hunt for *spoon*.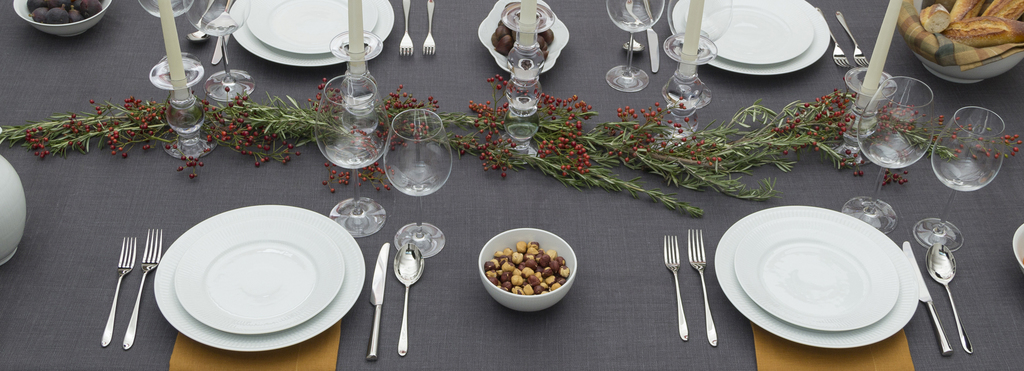
Hunted down at BBox(392, 243, 424, 358).
